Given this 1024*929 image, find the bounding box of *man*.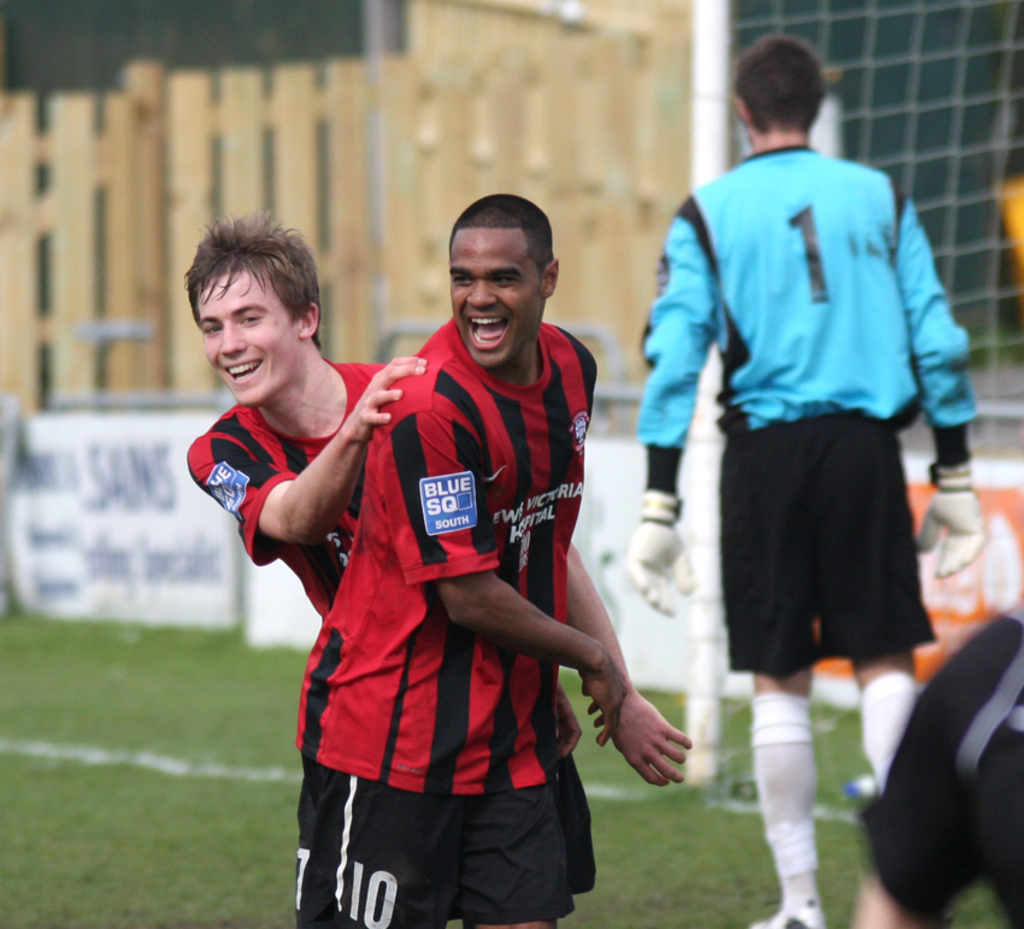
bbox(846, 600, 1023, 928).
